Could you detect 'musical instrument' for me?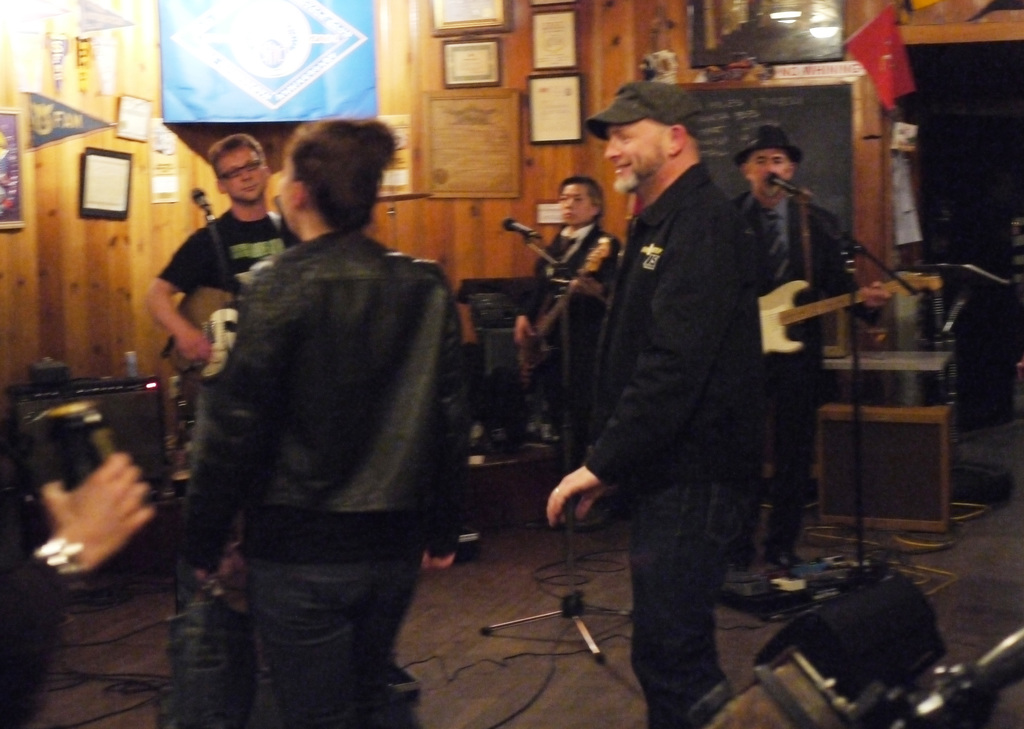
Detection result: <box>507,231,621,387</box>.
